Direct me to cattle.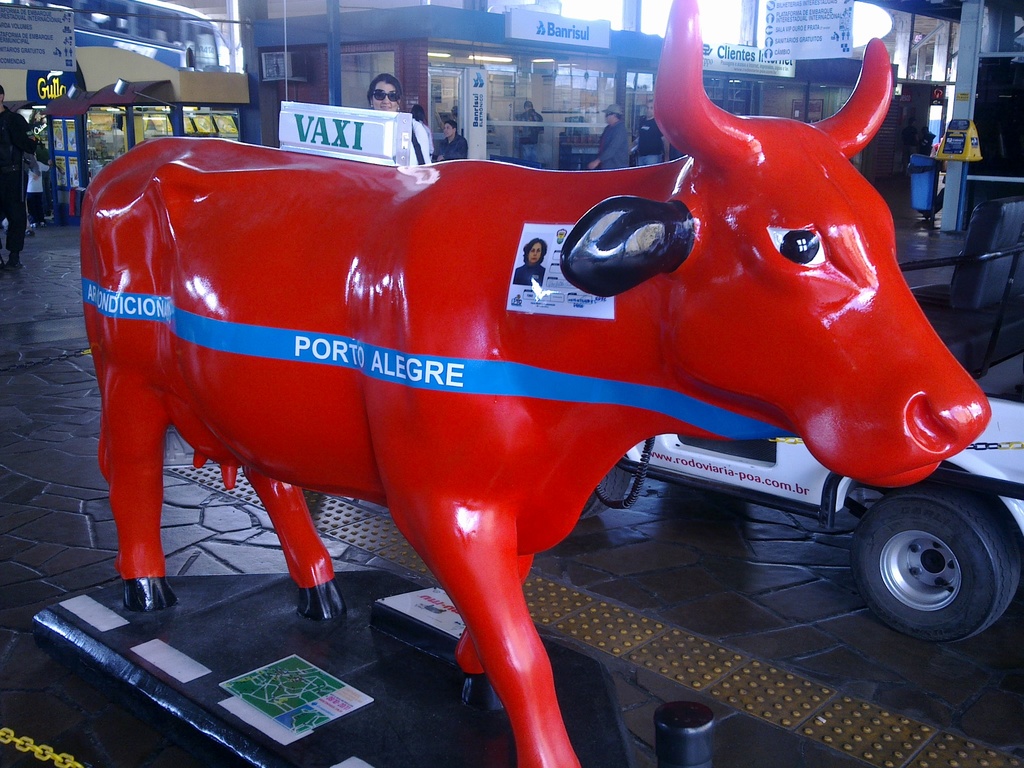
Direction: crop(87, 43, 957, 767).
